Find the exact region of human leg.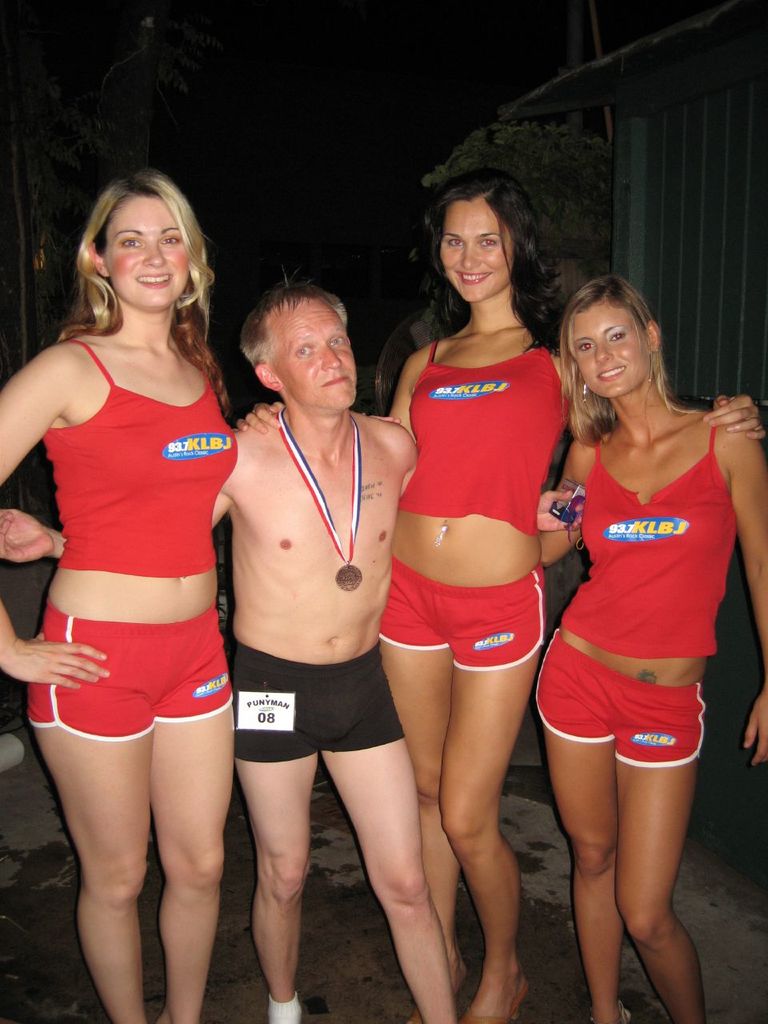
Exact region: locate(234, 654, 321, 1023).
